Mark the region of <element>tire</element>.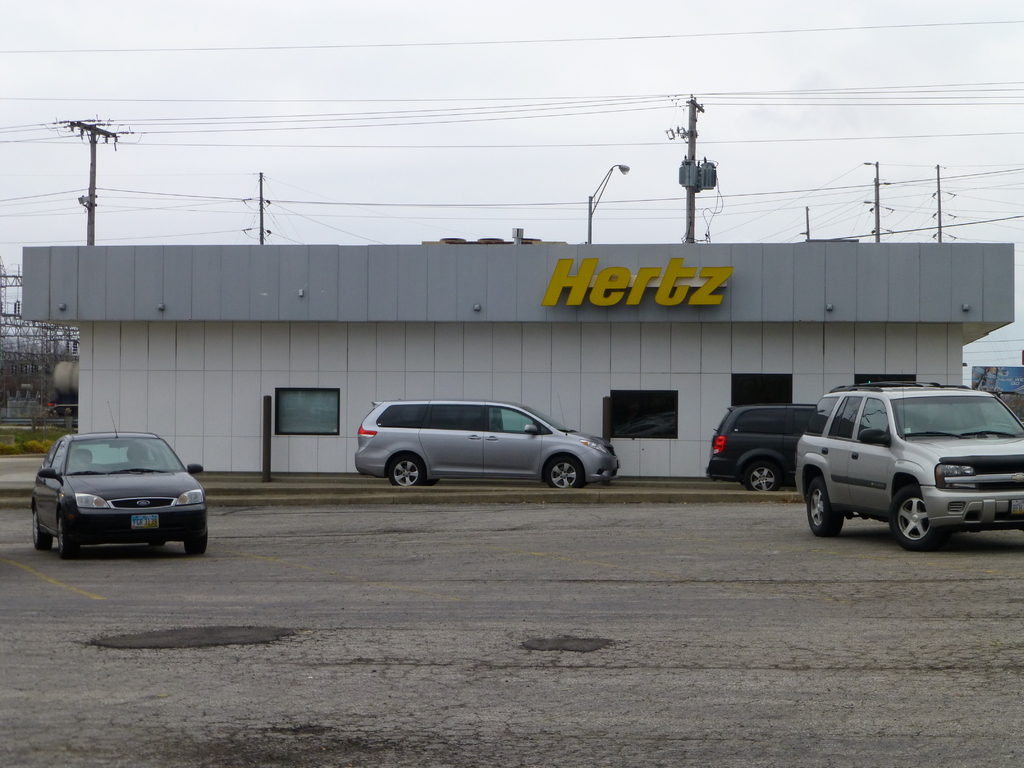
Region: l=547, t=459, r=580, b=489.
